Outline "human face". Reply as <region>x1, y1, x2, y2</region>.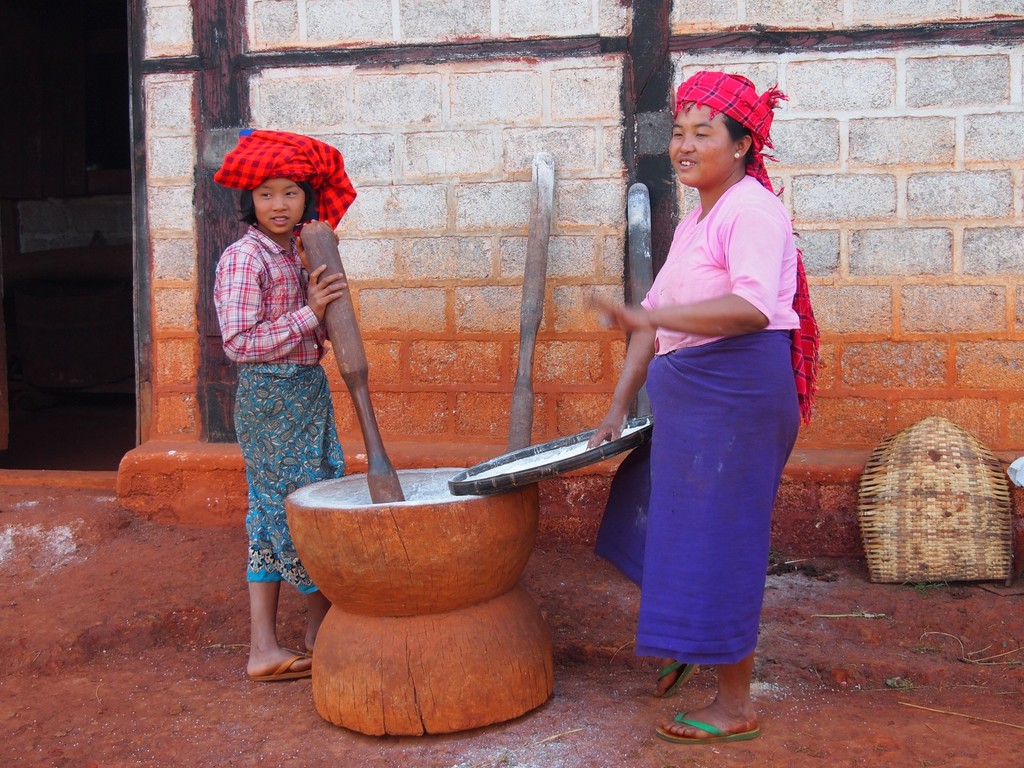
<region>252, 179, 305, 234</region>.
